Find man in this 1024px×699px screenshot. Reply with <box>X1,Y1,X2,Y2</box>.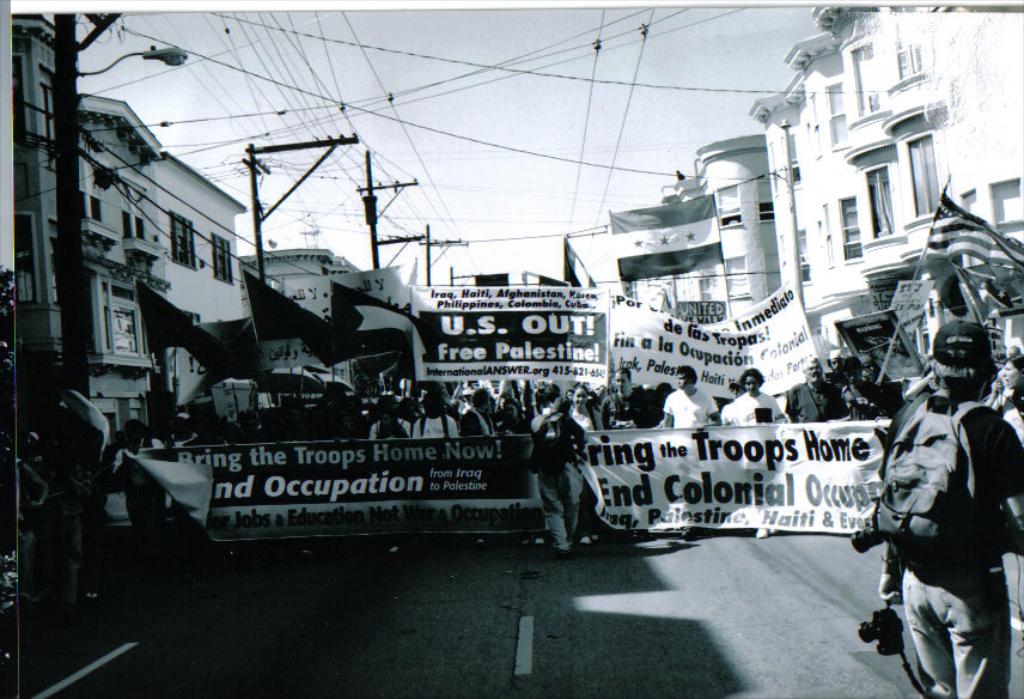
<box>602,360,653,536</box>.
